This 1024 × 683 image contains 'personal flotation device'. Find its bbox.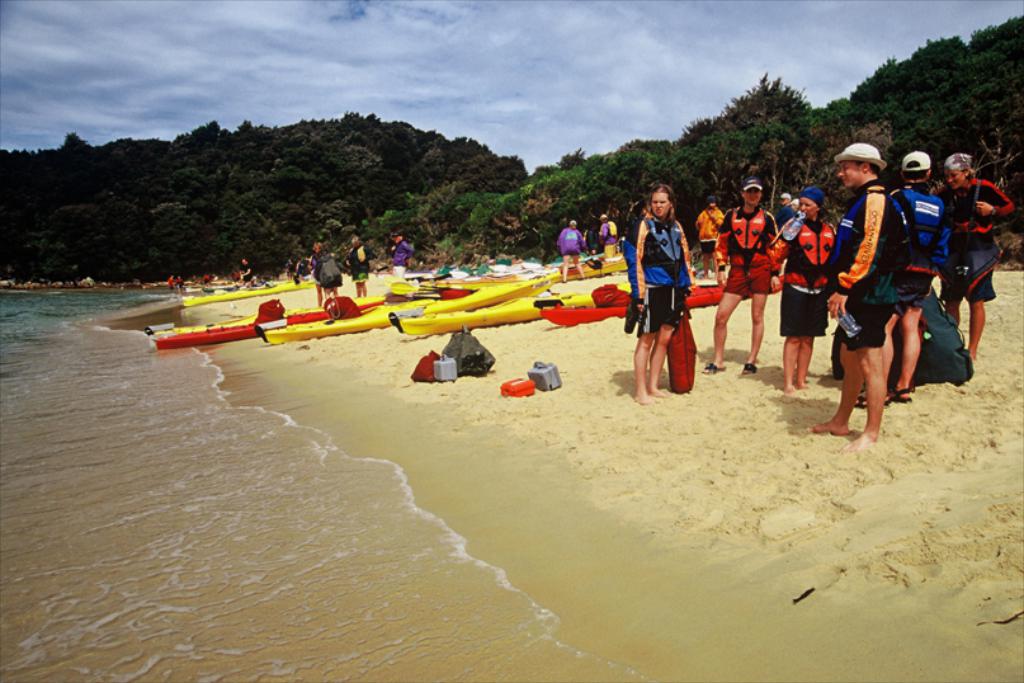
[x1=788, y1=218, x2=840, y2=267].
